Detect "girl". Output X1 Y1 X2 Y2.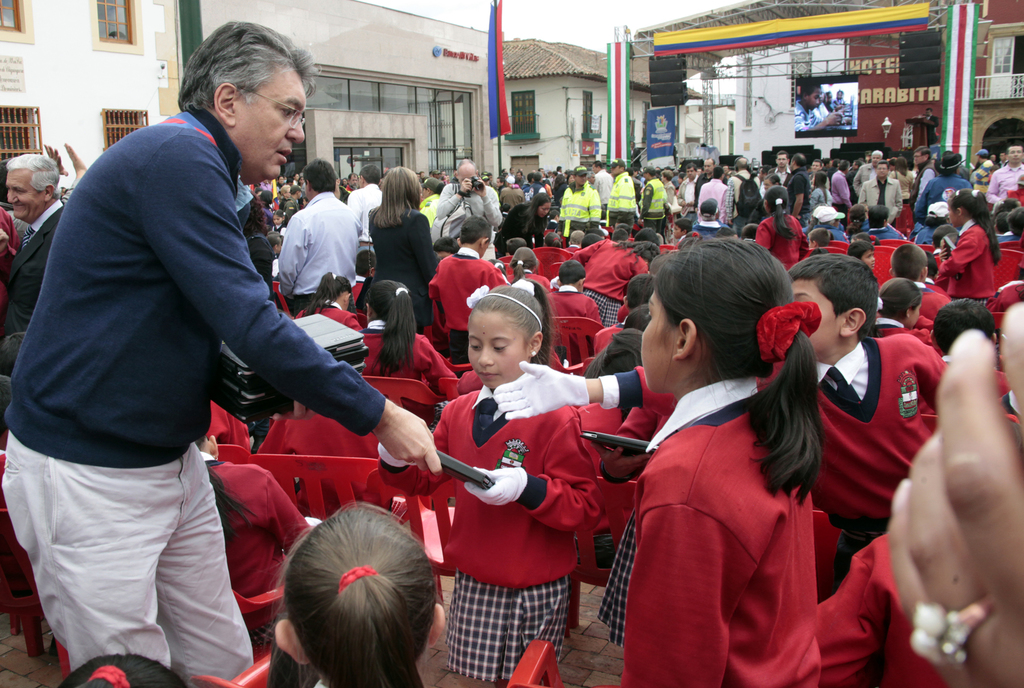
492 193 550 250.
